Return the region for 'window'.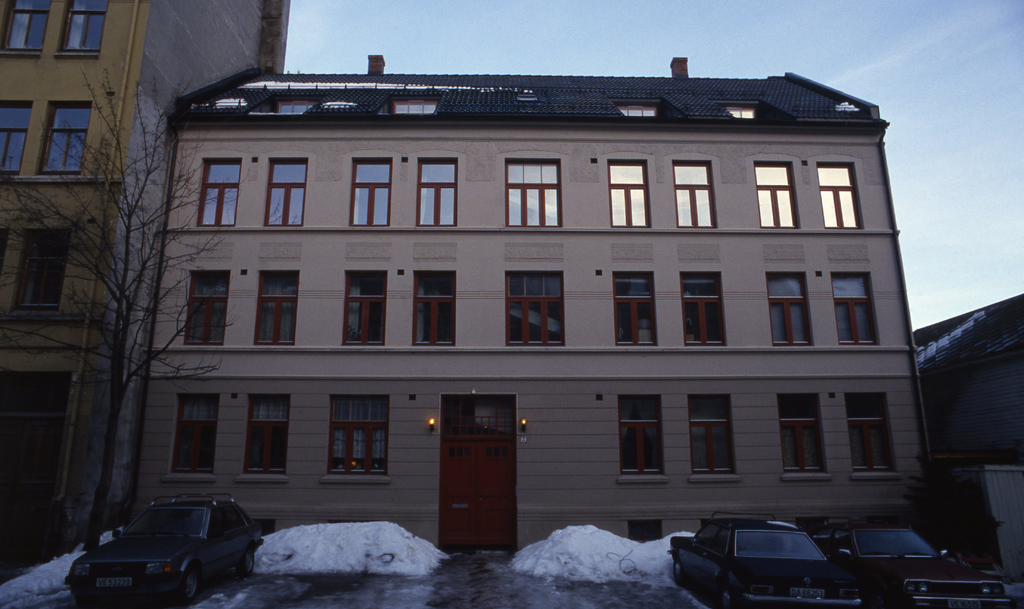
17, 230, 71, 312.
